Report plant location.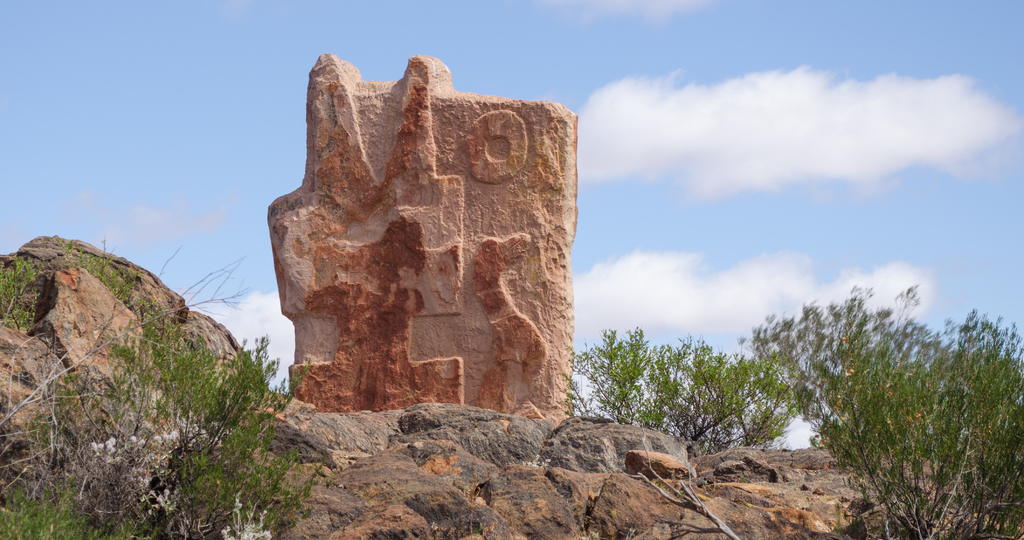
Report: {"x1": 606, "y1": 507, "x2": 619, "y2": 517}.
